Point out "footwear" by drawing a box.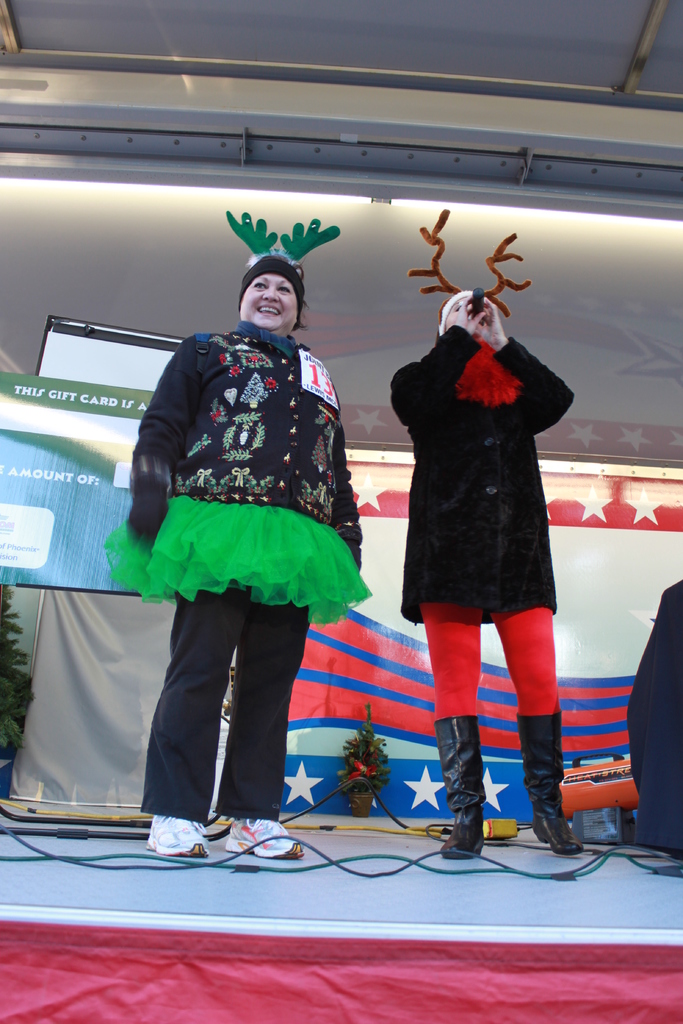
left=519, top=706, right=575, bottom=853.
